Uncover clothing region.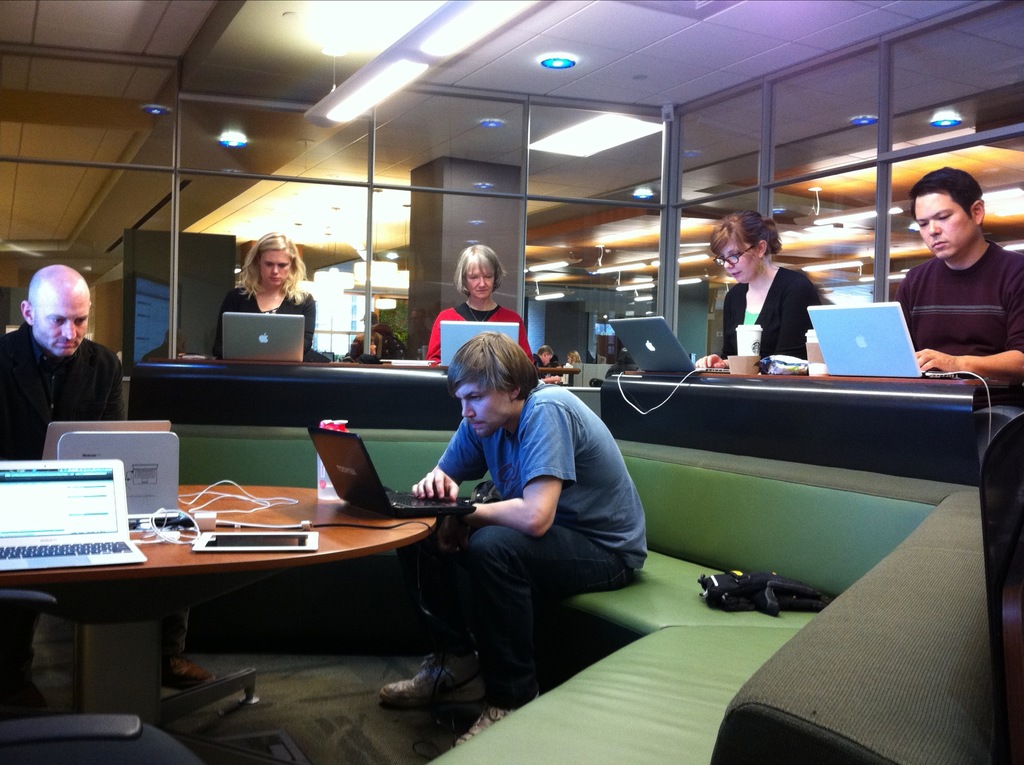
Uncovered: l=721, t=262, r=829, b=376.
